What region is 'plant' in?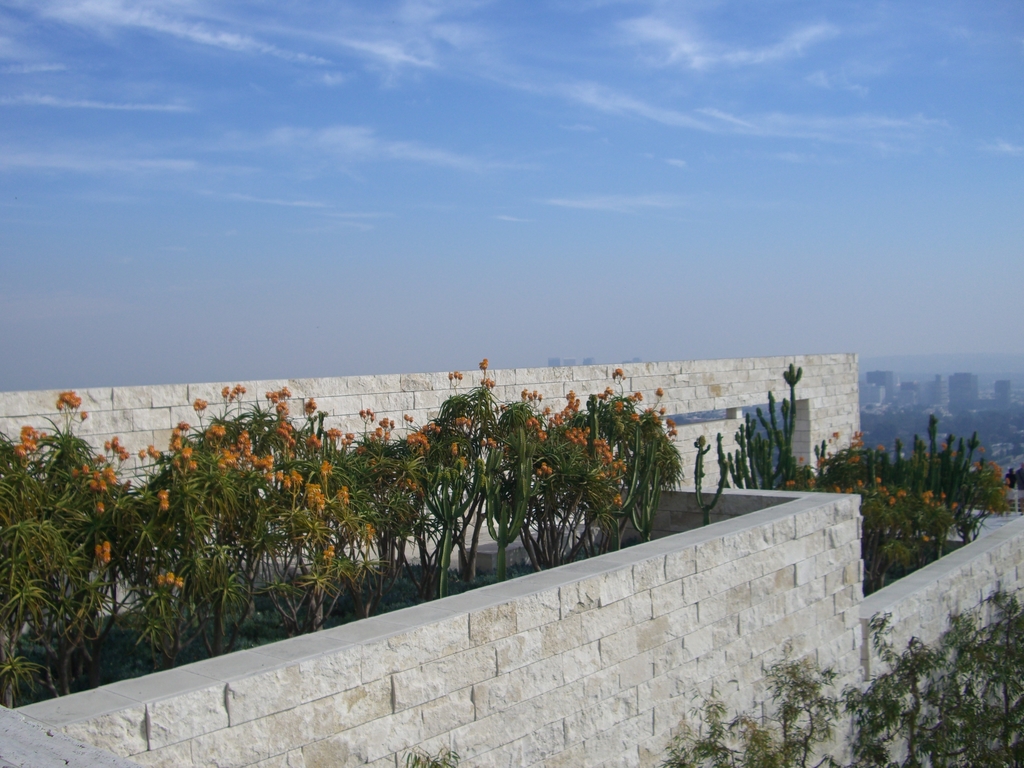
[left=376, top=740, right=457, bottom=767].
